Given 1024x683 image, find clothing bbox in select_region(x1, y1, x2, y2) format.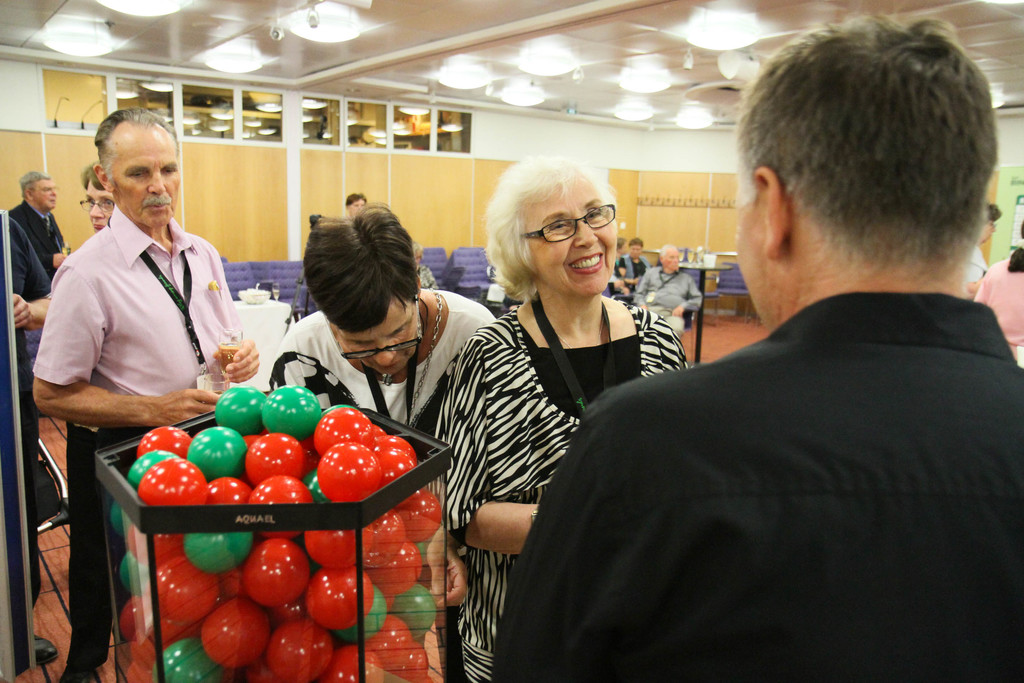
select_region(430, 294, 689, 682).
